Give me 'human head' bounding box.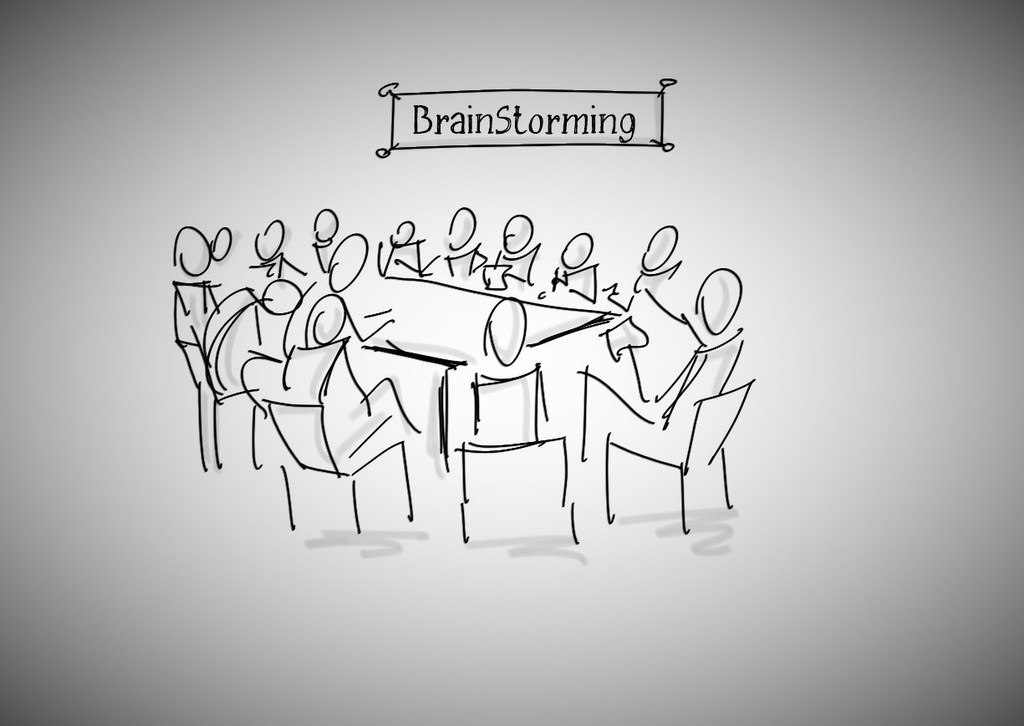
171 223 211 275.
